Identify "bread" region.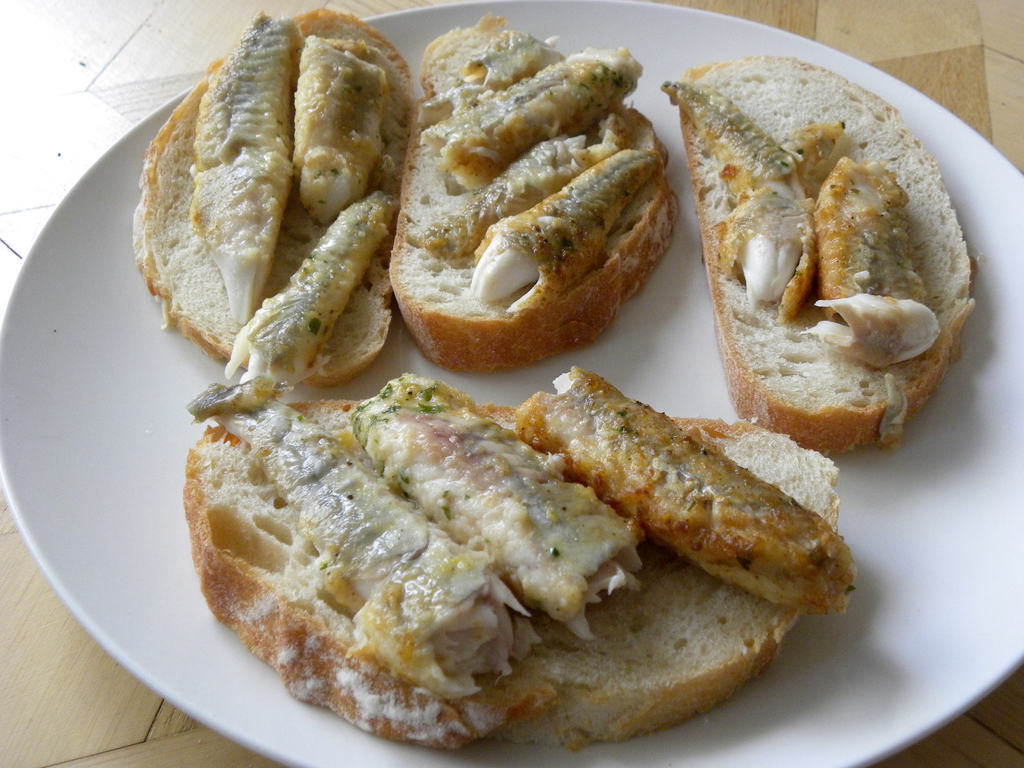
Region: 137/8/415/381.
